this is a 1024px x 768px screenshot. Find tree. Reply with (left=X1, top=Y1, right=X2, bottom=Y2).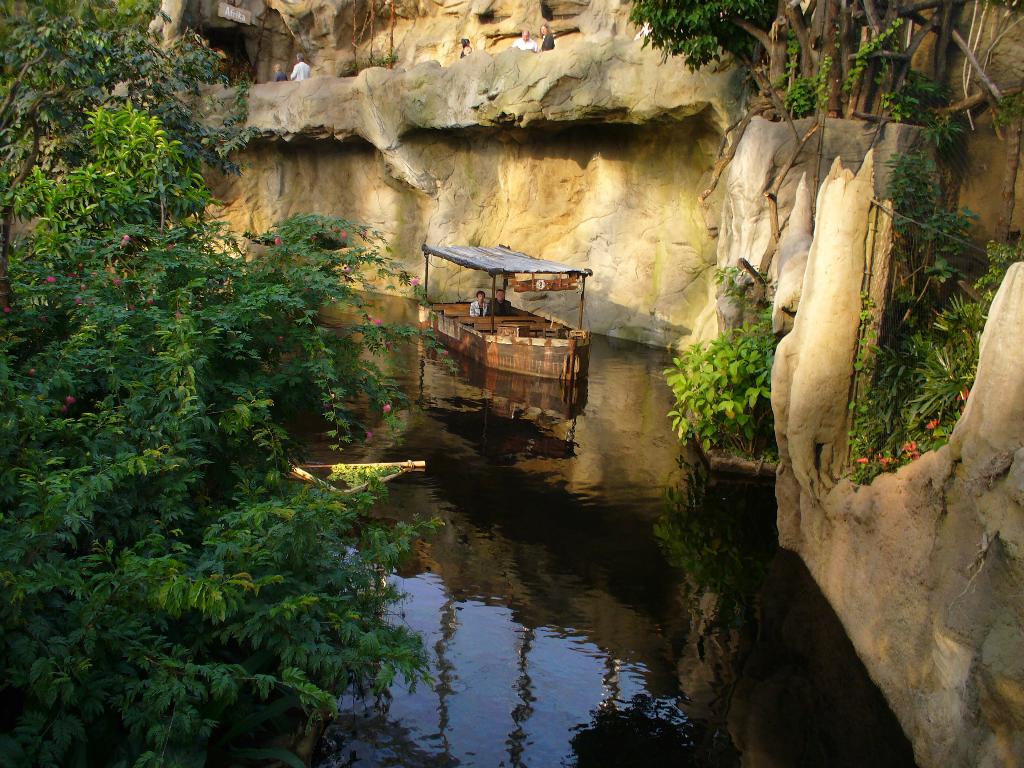
(left=0, top=0, right=458, bottom=767).
